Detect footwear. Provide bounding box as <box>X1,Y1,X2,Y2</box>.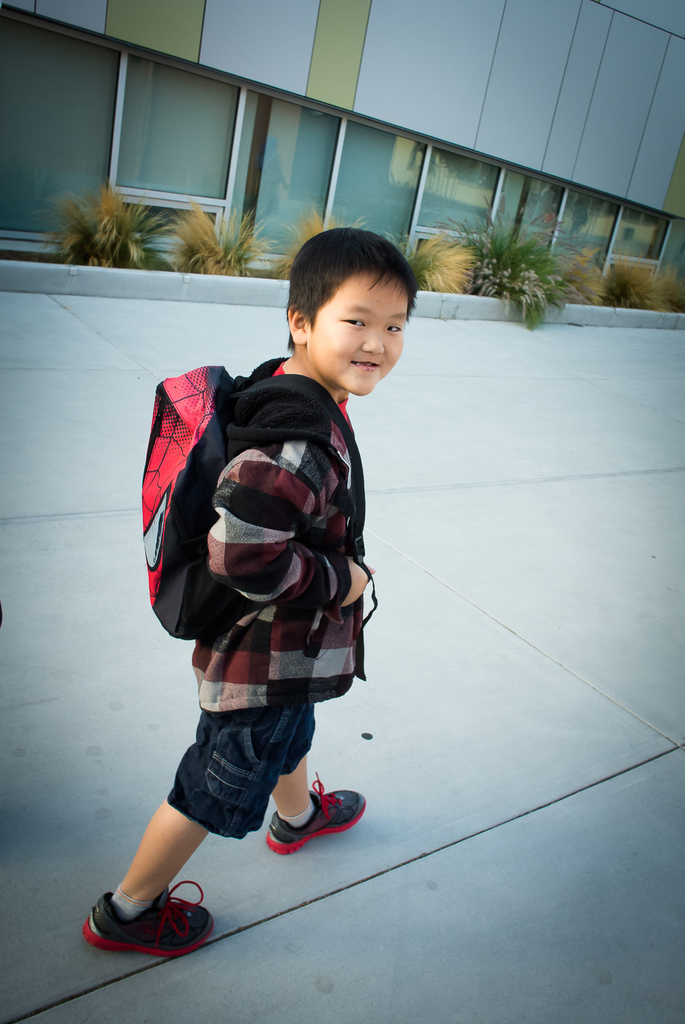
<box>259,781,355,864</box>.
